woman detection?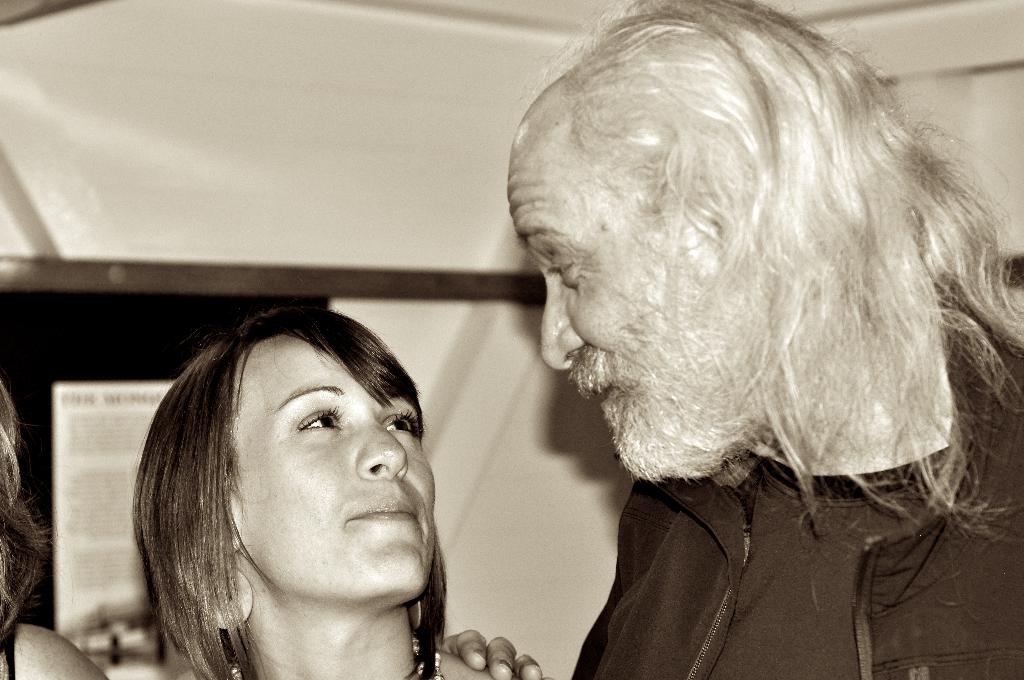
<box>136,307,530,679</box>
